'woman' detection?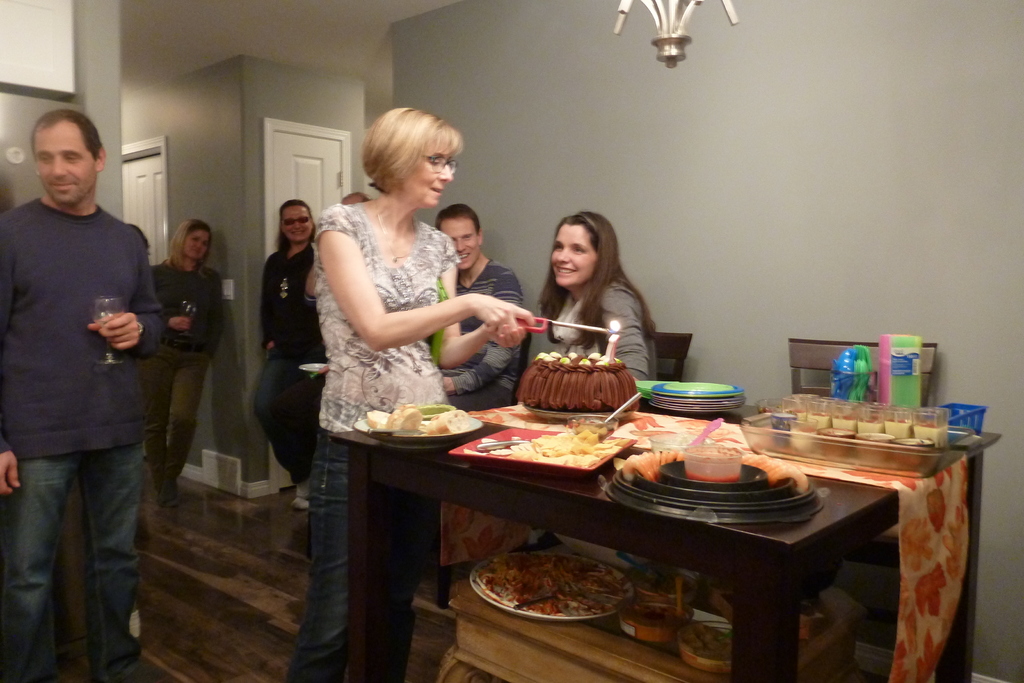
locate(280, 104, 539, 682)
